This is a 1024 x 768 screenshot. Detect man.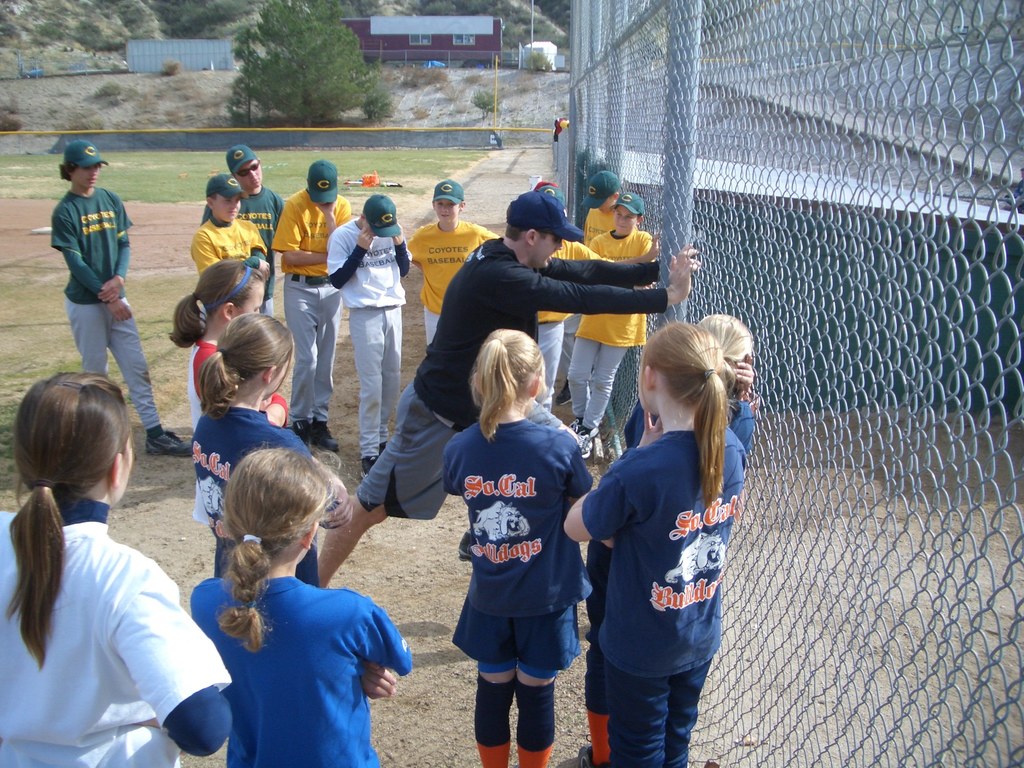
(305,179,413,440).
